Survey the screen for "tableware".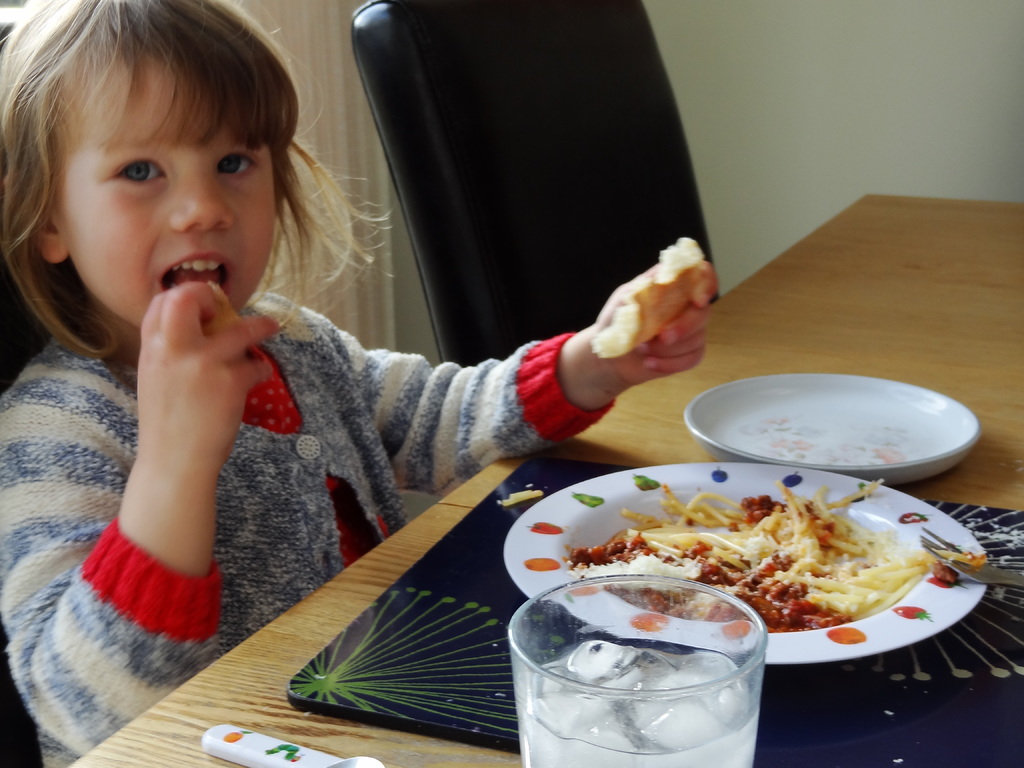
Survey found: x1=919, y1=525, x2=1023, y2=584.
